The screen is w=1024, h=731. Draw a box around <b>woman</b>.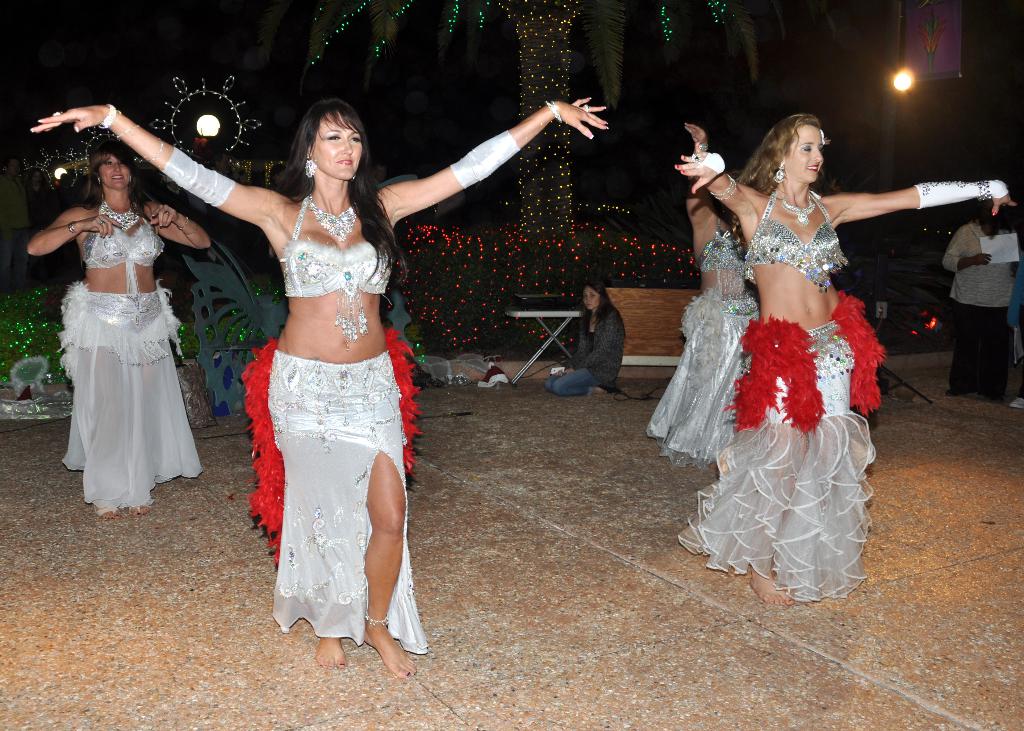
543,282,630,396.
